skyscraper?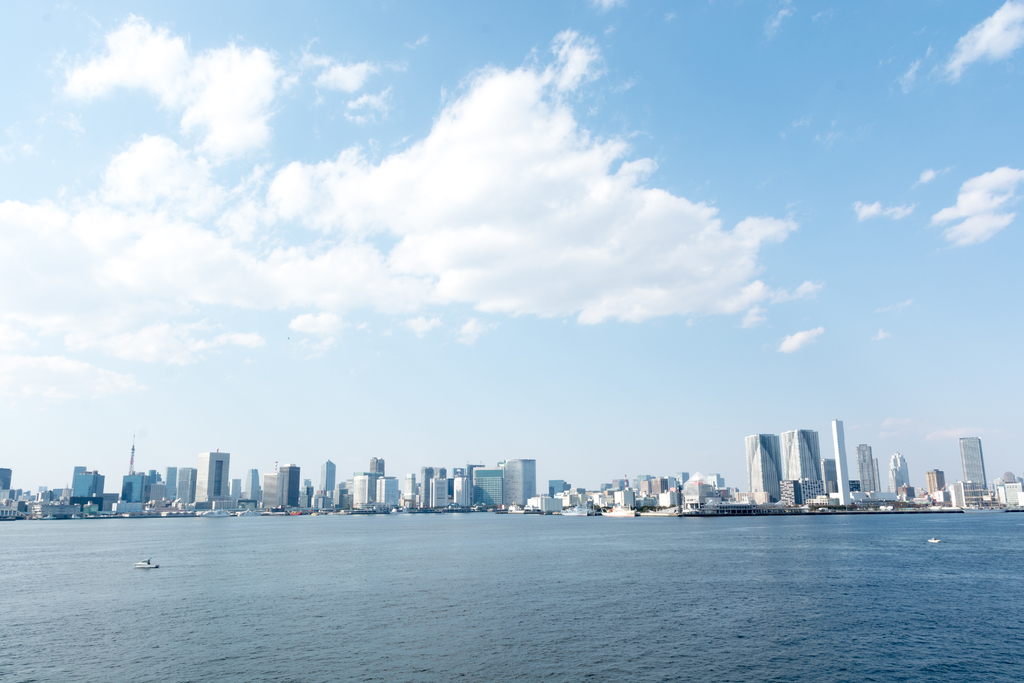
474/465/506/509
